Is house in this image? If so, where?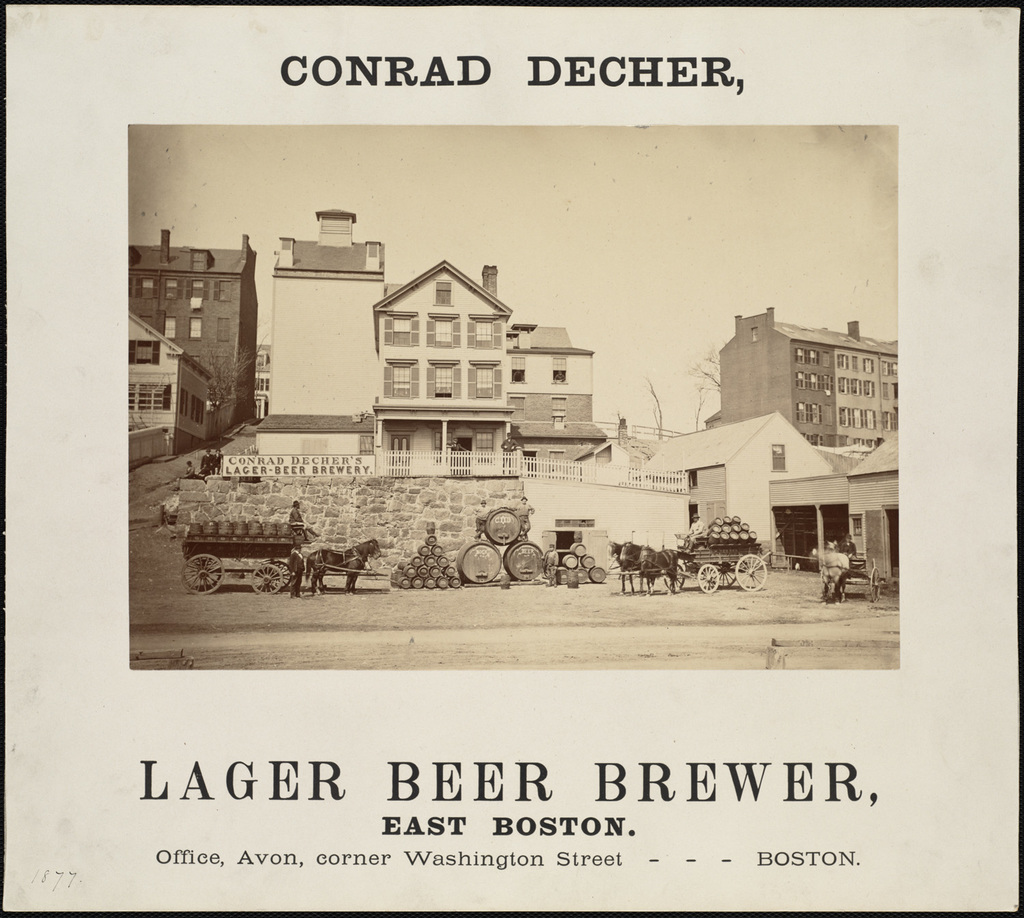
Yes, at <bbox>640, 409, 842, 566</bbox>.
